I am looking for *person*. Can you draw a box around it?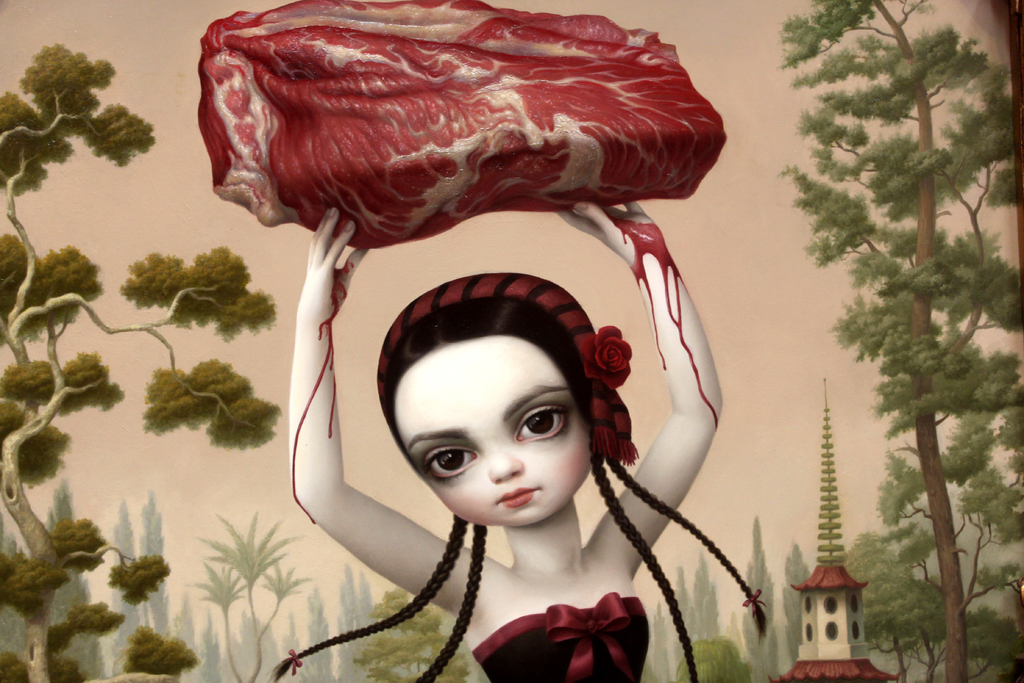
Sure, the bounding box is {"left": 273, "top": 205, "right": 774, "bottom": 682}.
